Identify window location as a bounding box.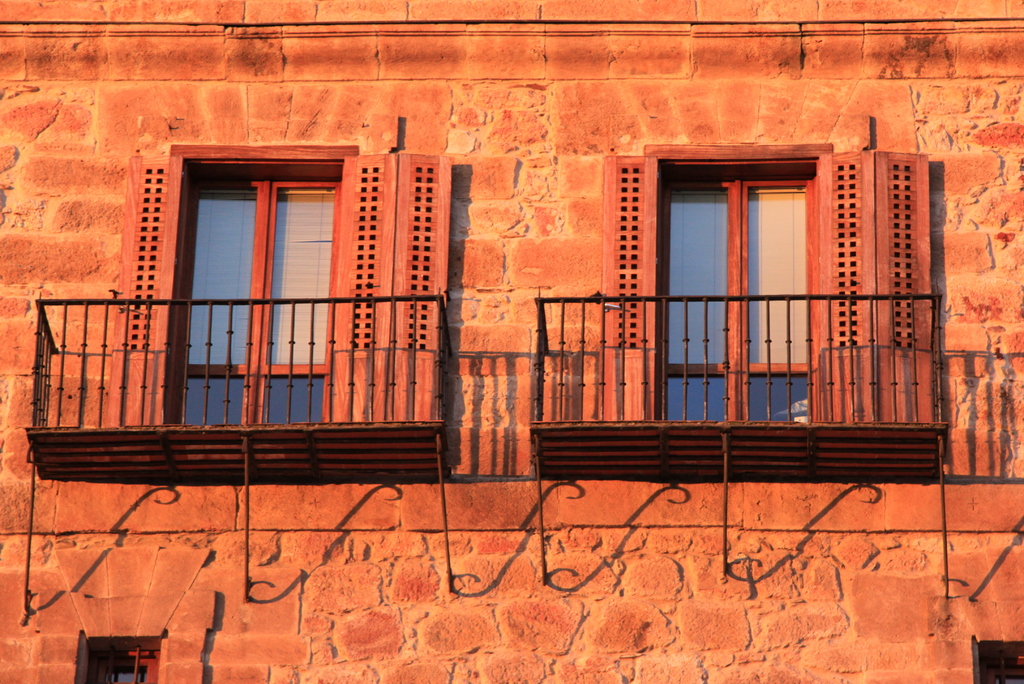
bbox=(640, 120, 869, 437).
